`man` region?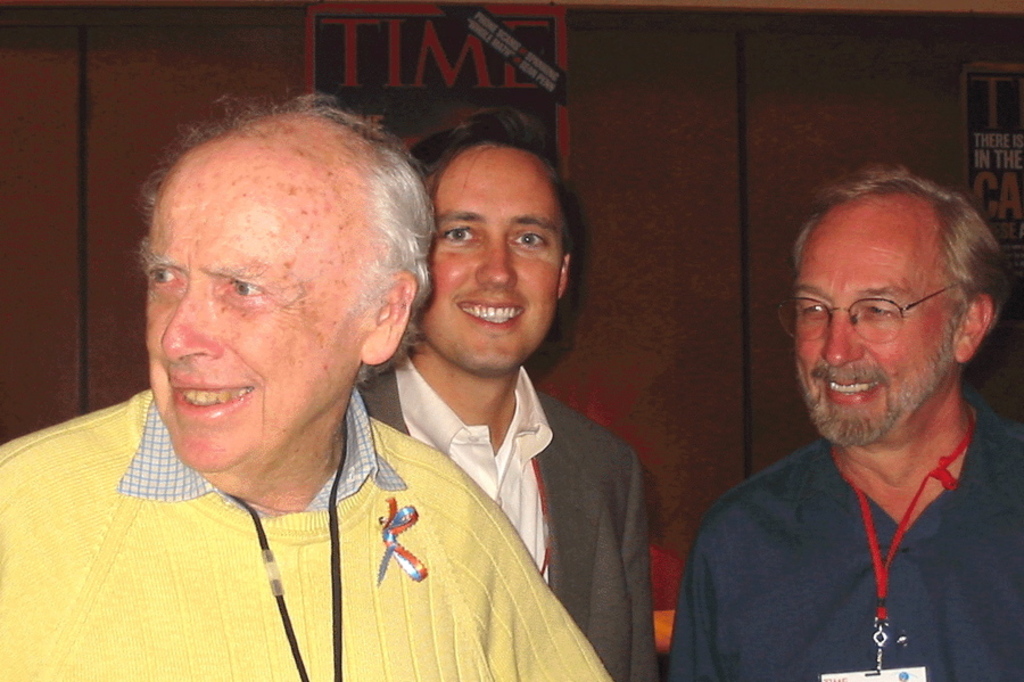
select_region(397, 109, 662, 681)
